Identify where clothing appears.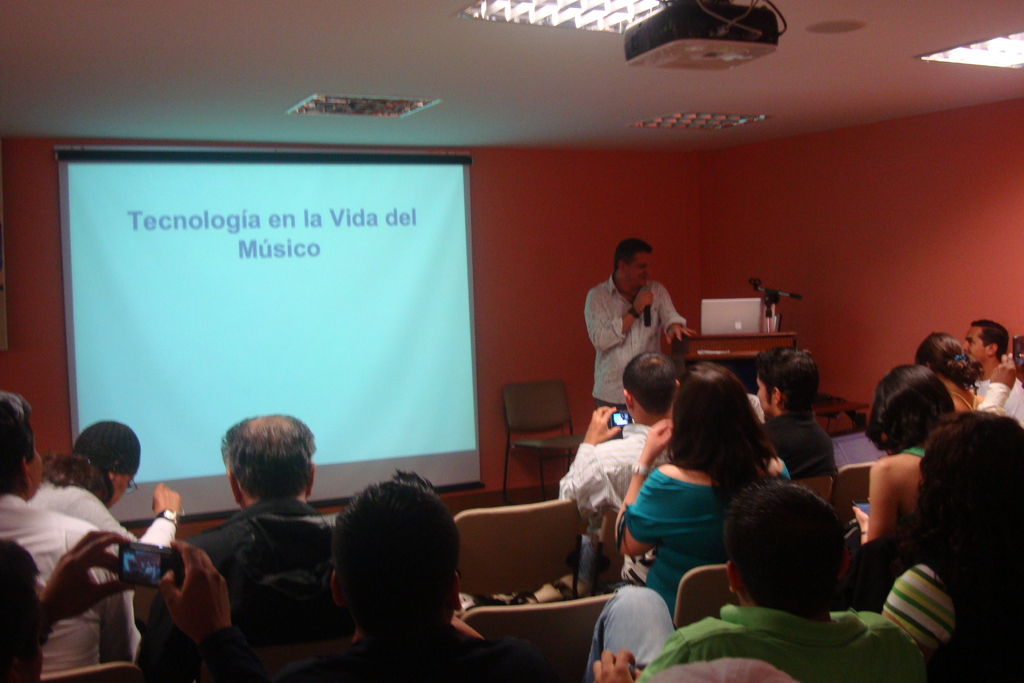
Appears at <box>0,493,135,680</box>.
